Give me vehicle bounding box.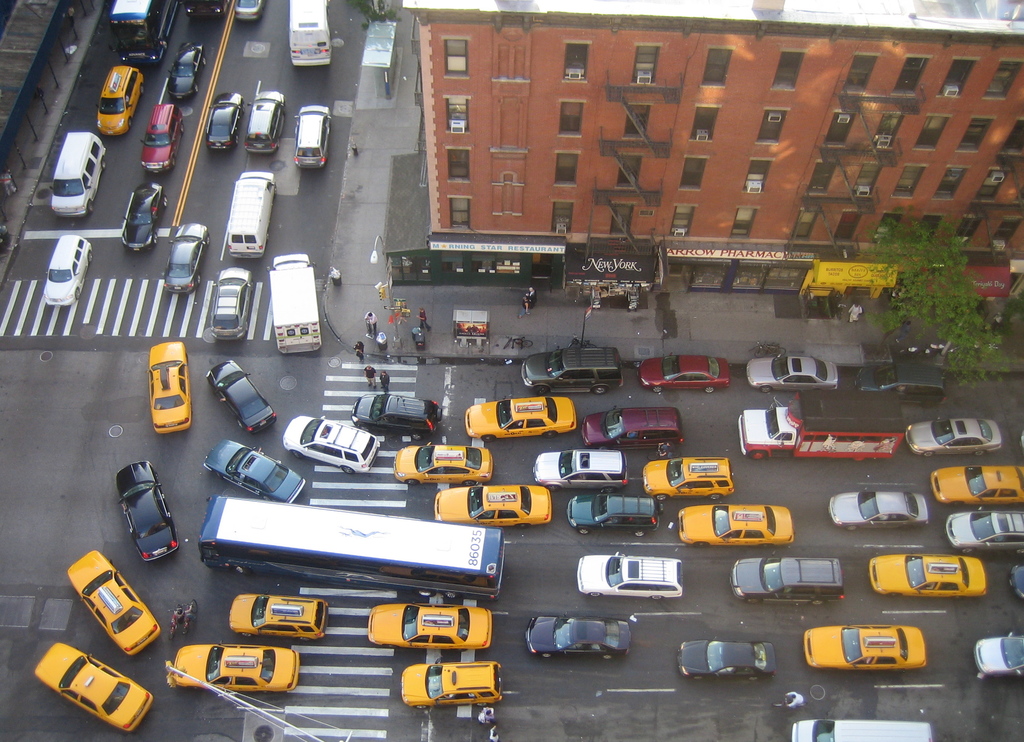
[left=824, top=486, right=930, bottom=532].
